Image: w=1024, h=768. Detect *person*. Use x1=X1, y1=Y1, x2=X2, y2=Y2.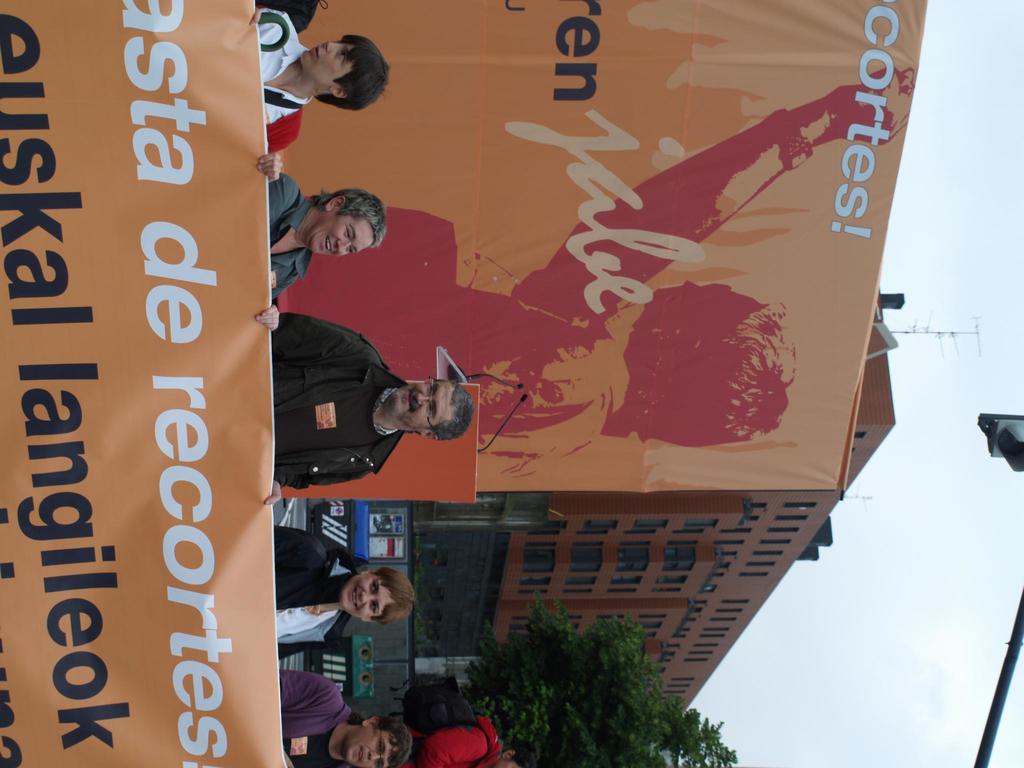
x1=401, y1=709, x2=532, y2=767.
